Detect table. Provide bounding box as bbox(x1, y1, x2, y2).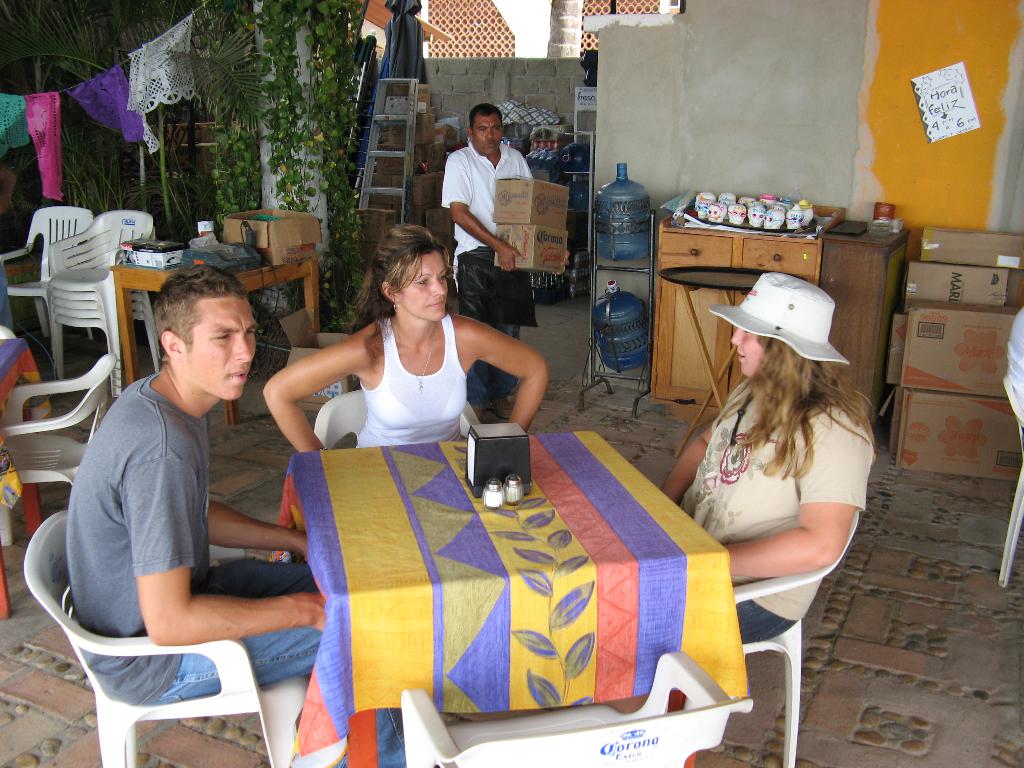
bbox(657, 269, 808, 456).
